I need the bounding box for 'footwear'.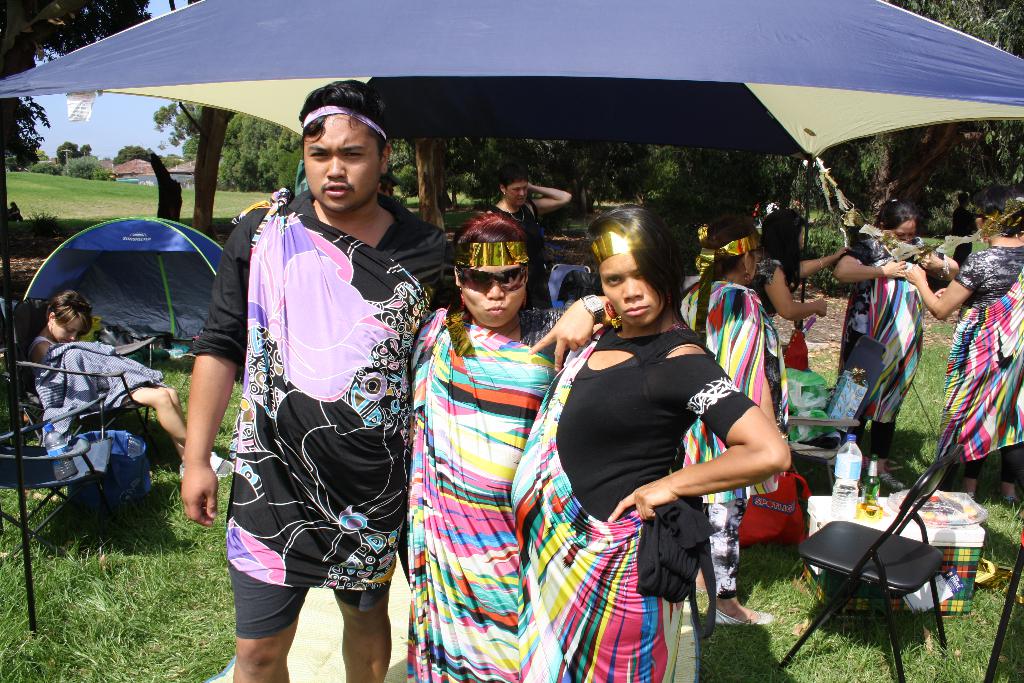
Here it is: pyautogui.locateOnScreen(175, 461, 188, 482).
